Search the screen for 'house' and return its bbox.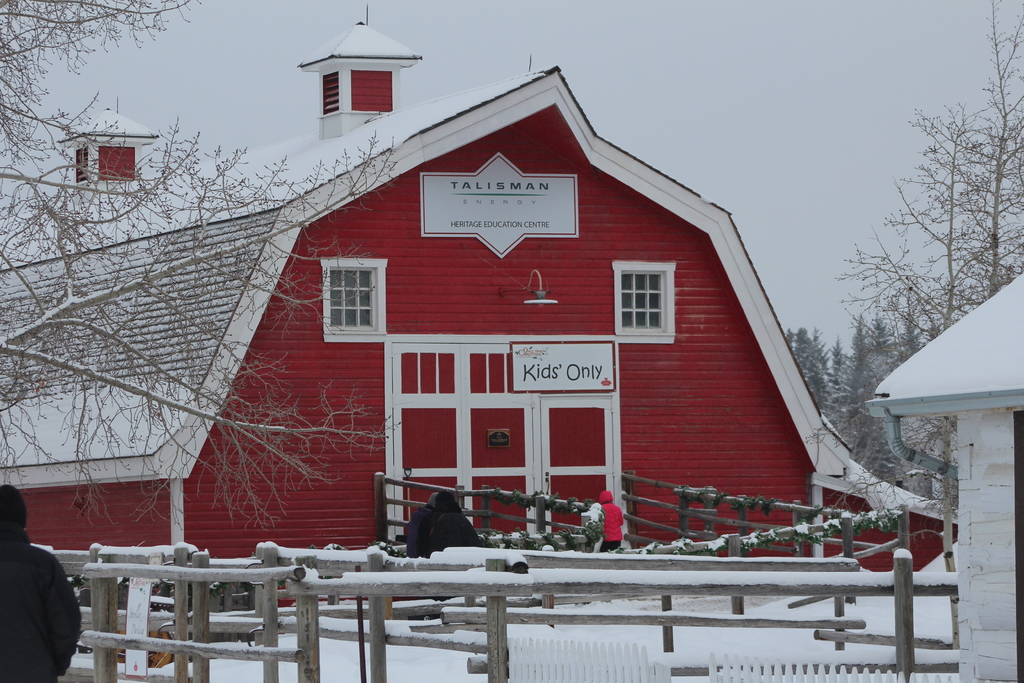
Found: locate(847, 261, 1023, 682).
